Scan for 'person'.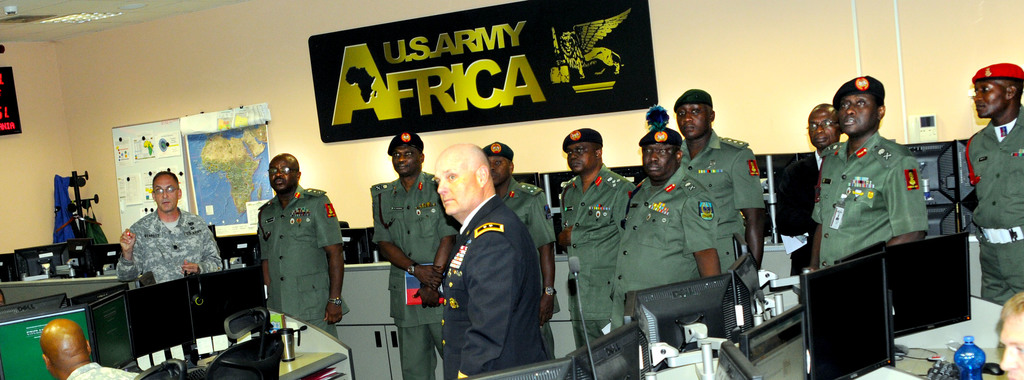
Scan result: [x1=803, y1=102, x2=836, y2=144].
